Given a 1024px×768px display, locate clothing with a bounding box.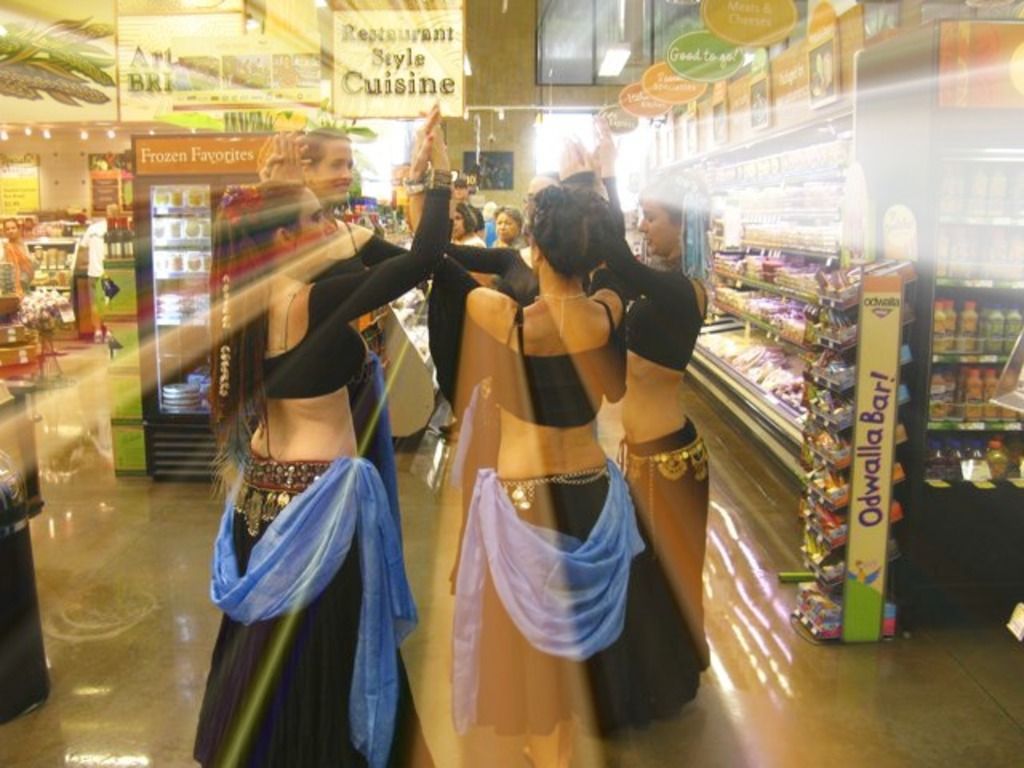
Located: <region>442, 211, 595, 307</region>.
